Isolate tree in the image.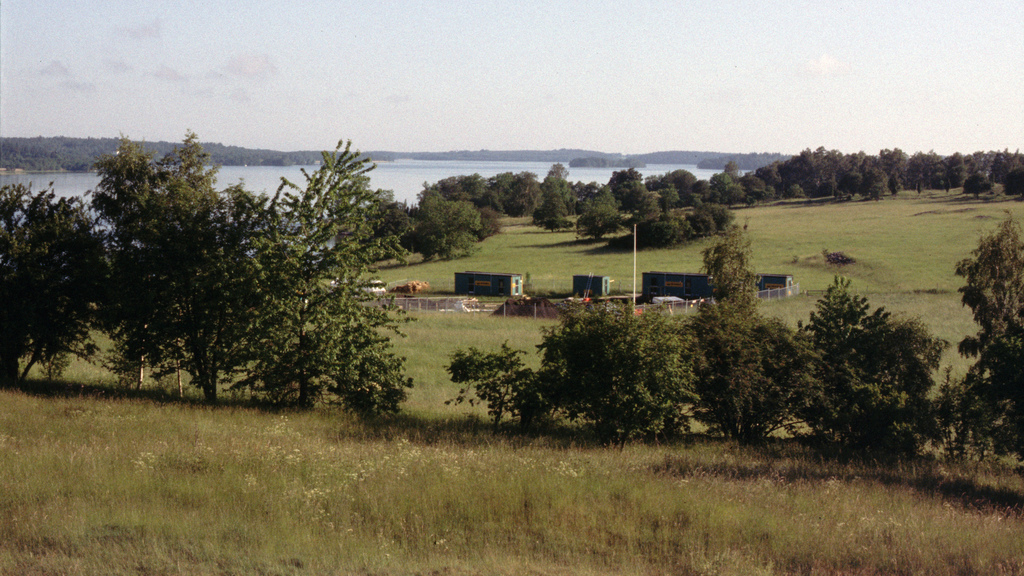
Isolated region: pyautogui.locateOnScreen(964, 149, 986, 172).
